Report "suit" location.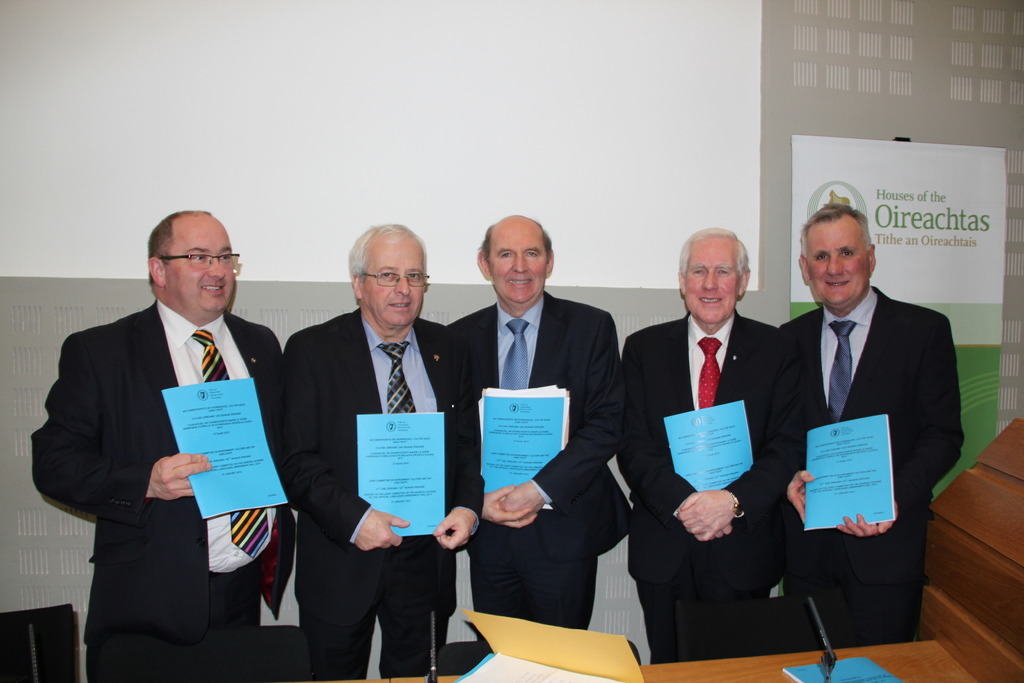
Report: (left=635, top=221, right=803, bottom=648).
